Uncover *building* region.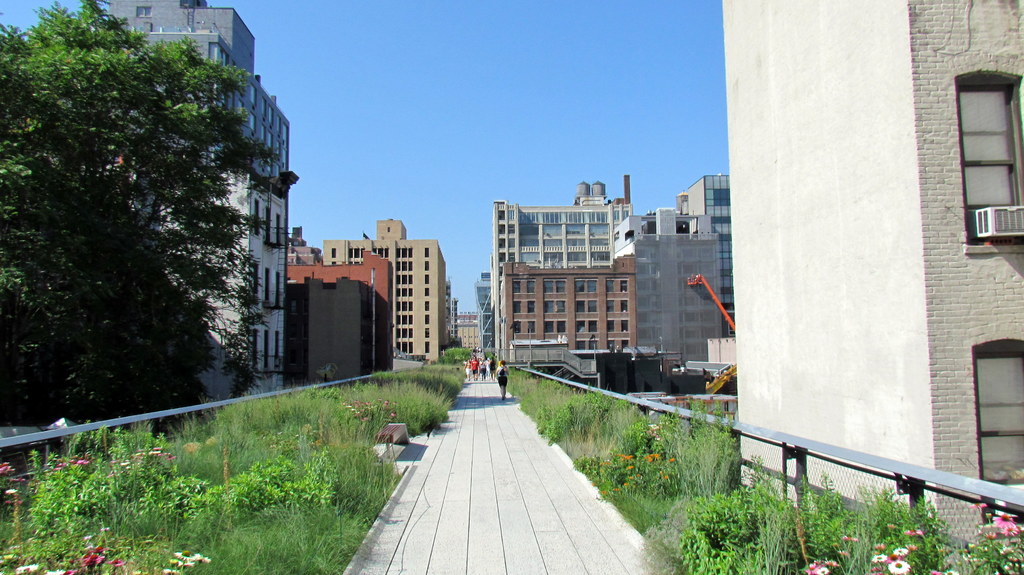
Uncovered: region(614, 206, 726, 375).
